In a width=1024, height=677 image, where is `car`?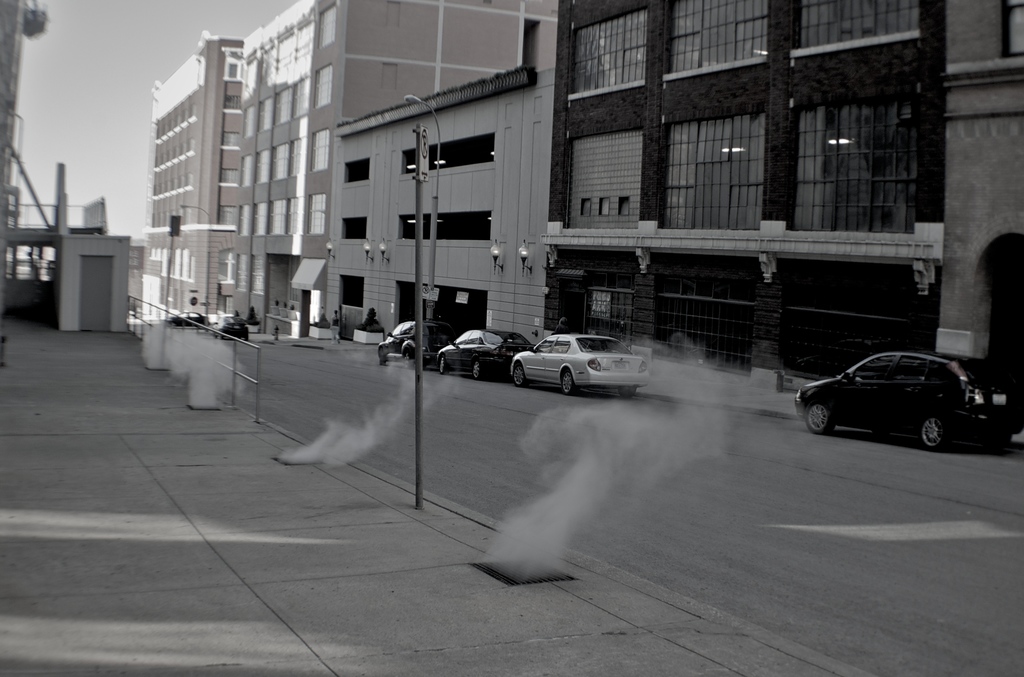
<region>378, 318, 454, 373</region>.
